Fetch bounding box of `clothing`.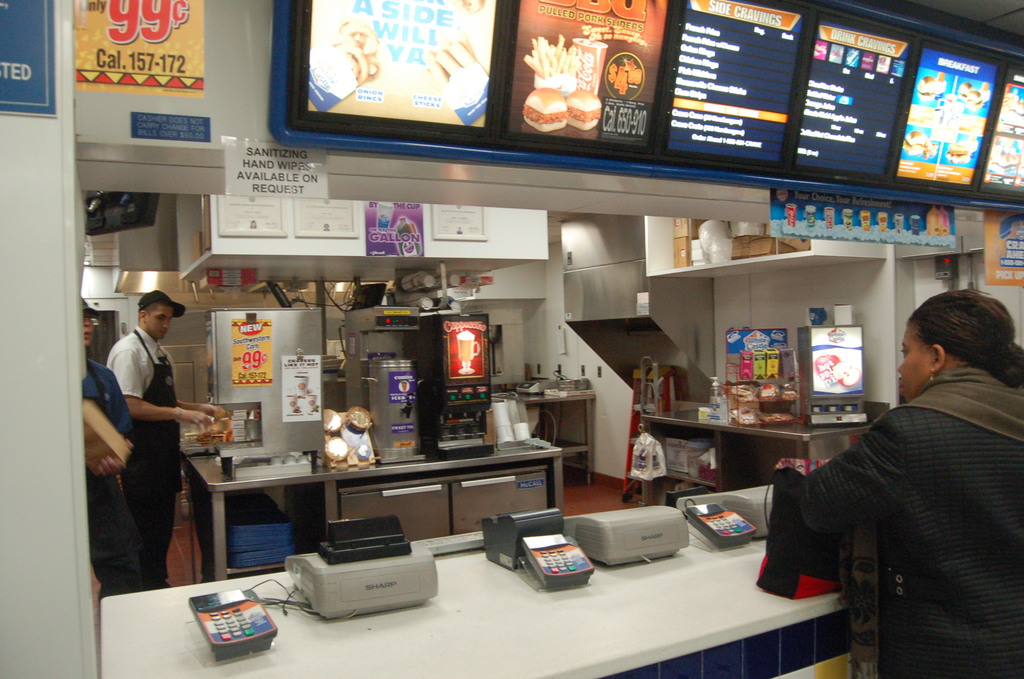
Bbox: [787, 307, 1011, 667].
